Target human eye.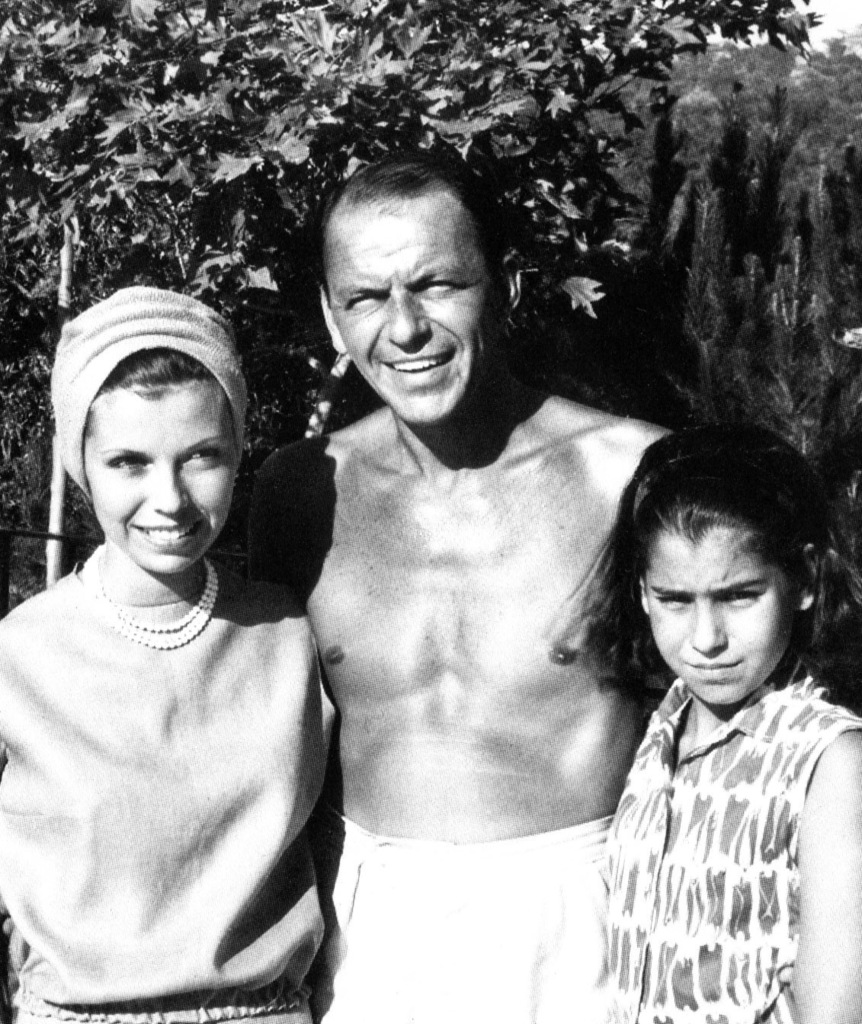
Target region: crop(101, 449, 152, 475).
